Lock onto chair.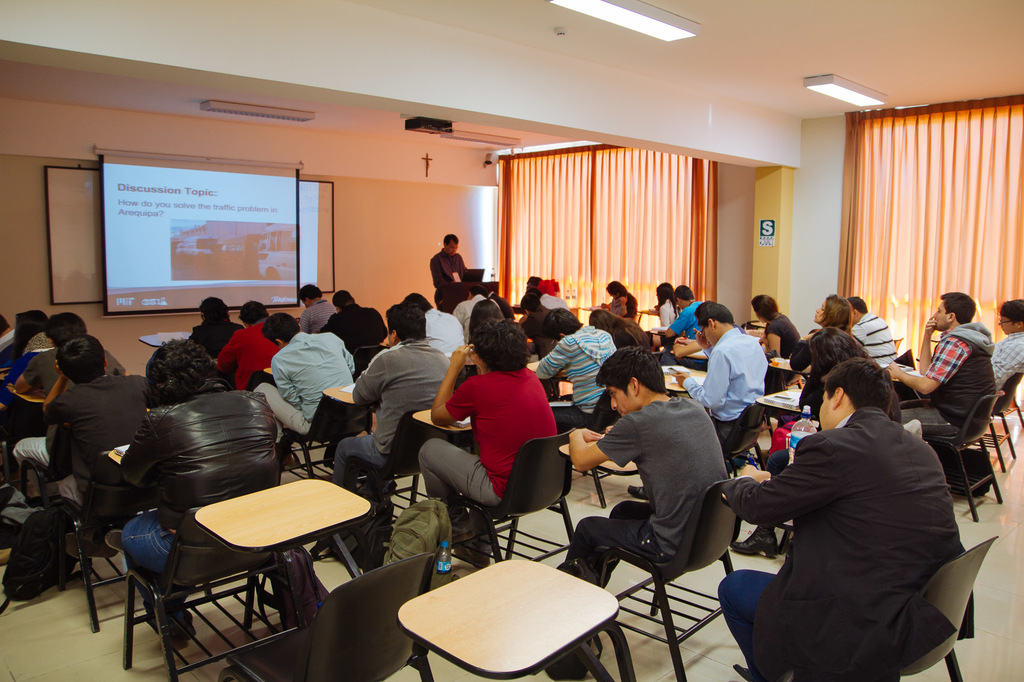
Locked: box(575, 388, 629, 502).
